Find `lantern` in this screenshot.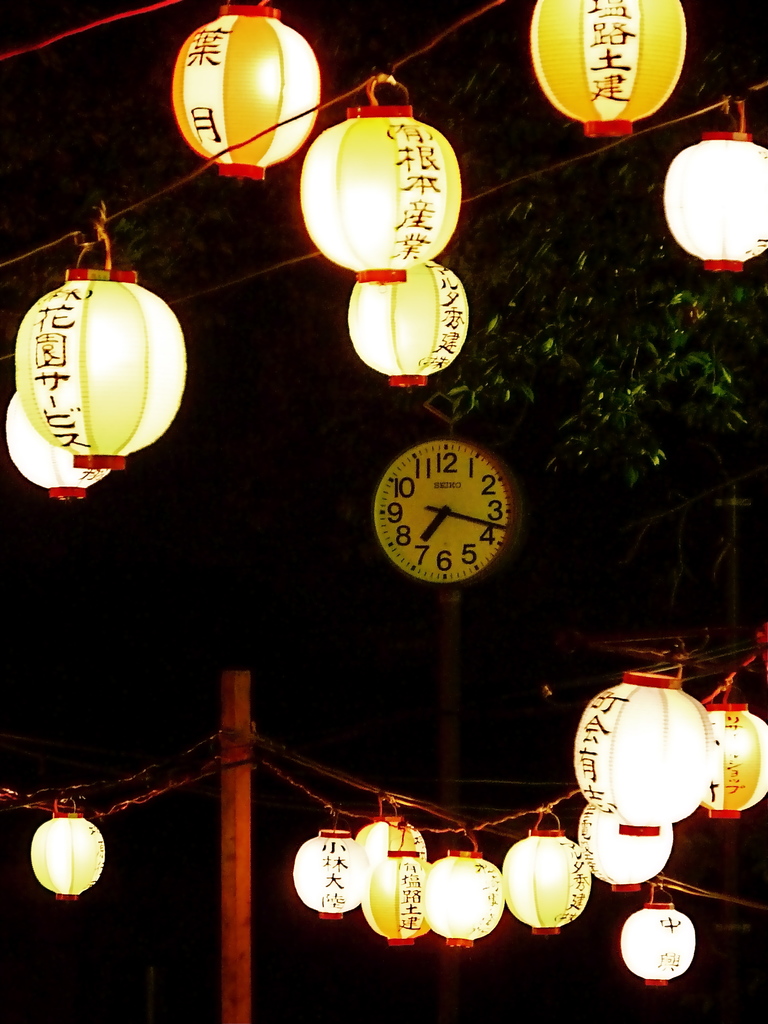
The bounding box for `lantern` is [529,0,690,134].
